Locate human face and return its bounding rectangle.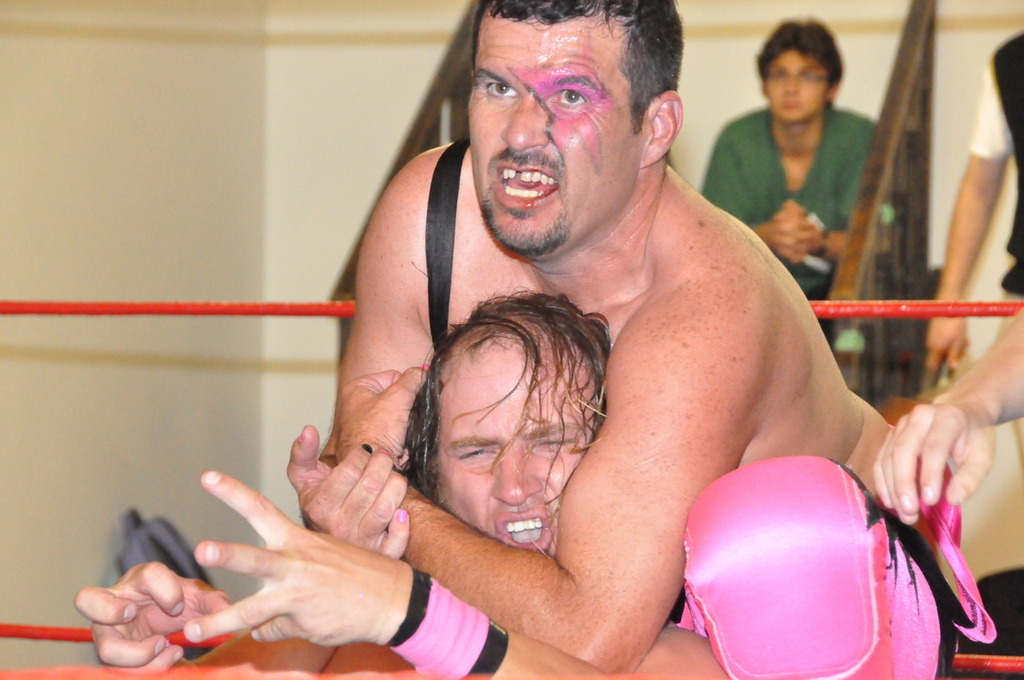
locate(438, 336, 598, 560).
